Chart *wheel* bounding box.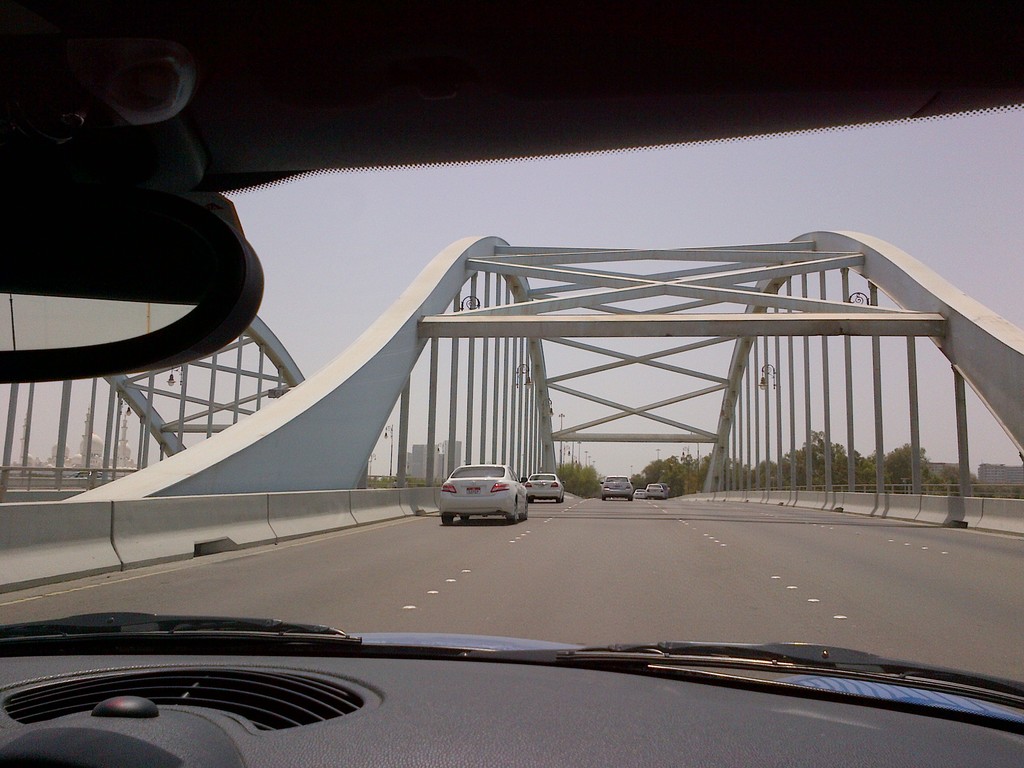
Charted: {"left": 518, "top": 499, "right": 530, "bottom": 520}.
